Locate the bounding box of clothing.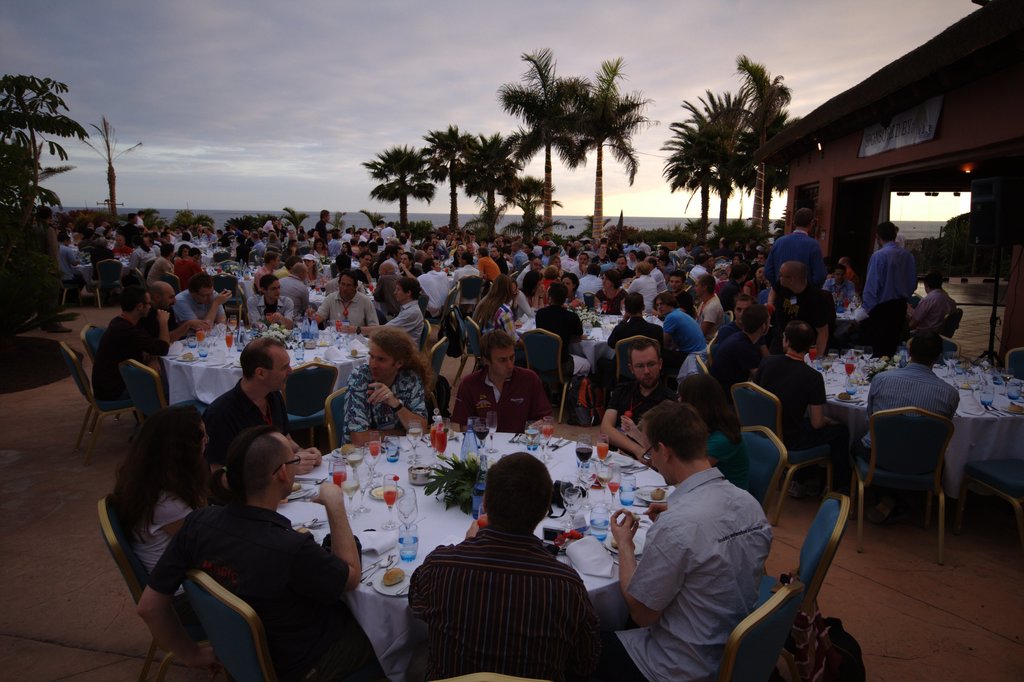
Bounding box: <bbox>874, 361, 948, 455</bbox>.
